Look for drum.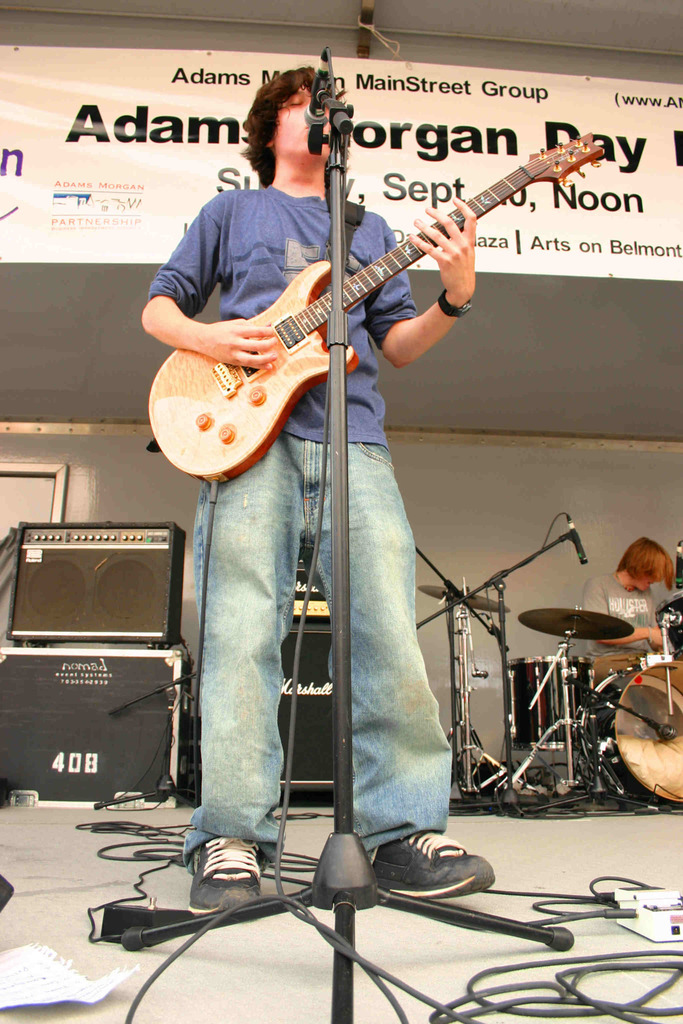
Found: Rect(654, 591, 682, 654).
